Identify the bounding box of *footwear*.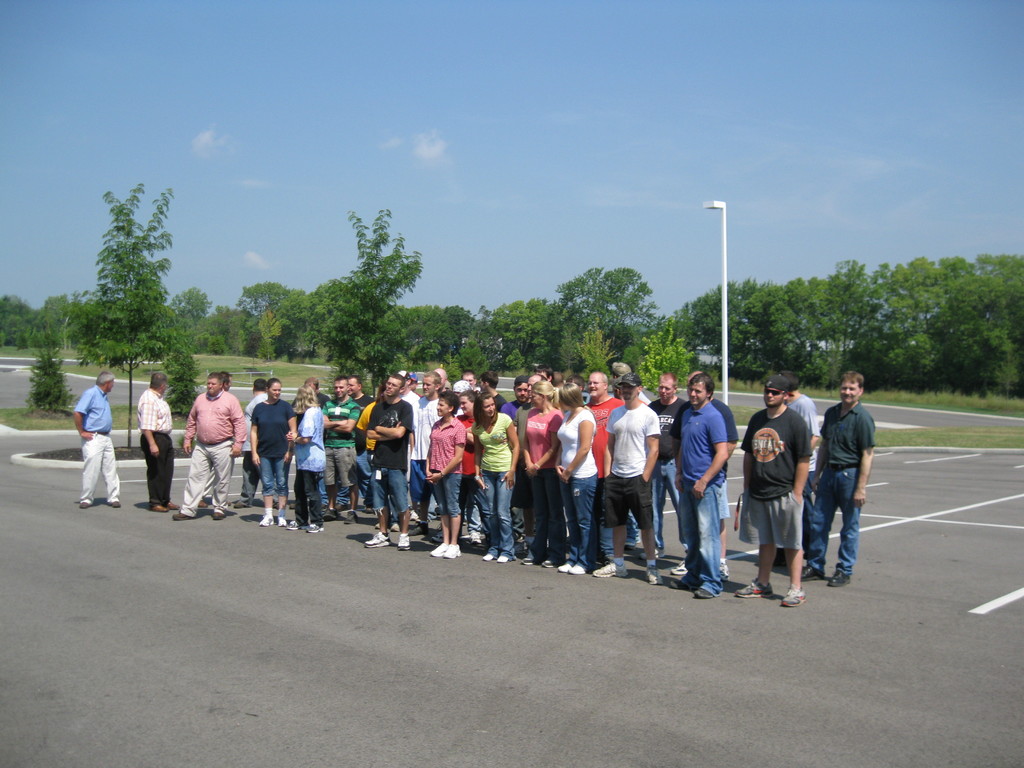
[391, 524, 402, 531].
